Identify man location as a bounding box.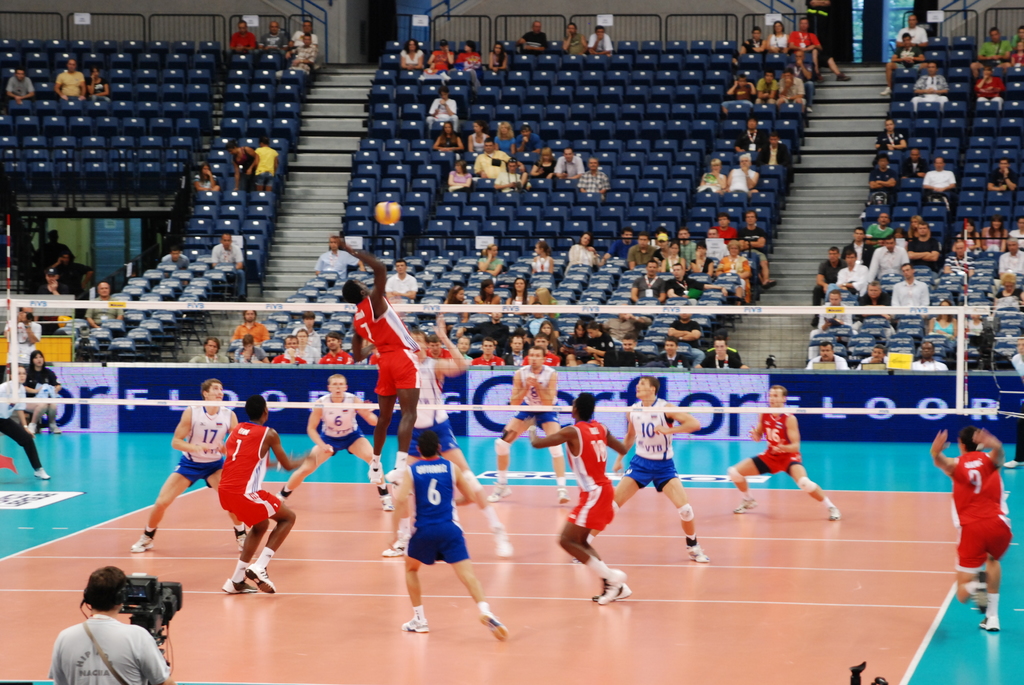
box=[384, 259, 418, 310].
